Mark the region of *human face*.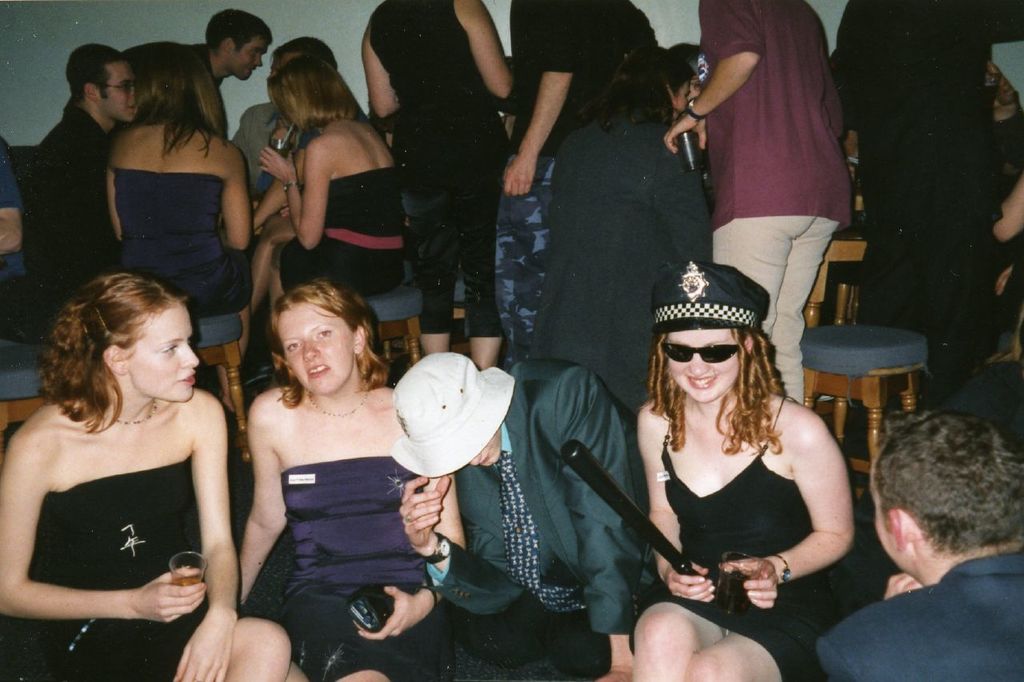
Region: bbox=[98, 62, 139, 126].
